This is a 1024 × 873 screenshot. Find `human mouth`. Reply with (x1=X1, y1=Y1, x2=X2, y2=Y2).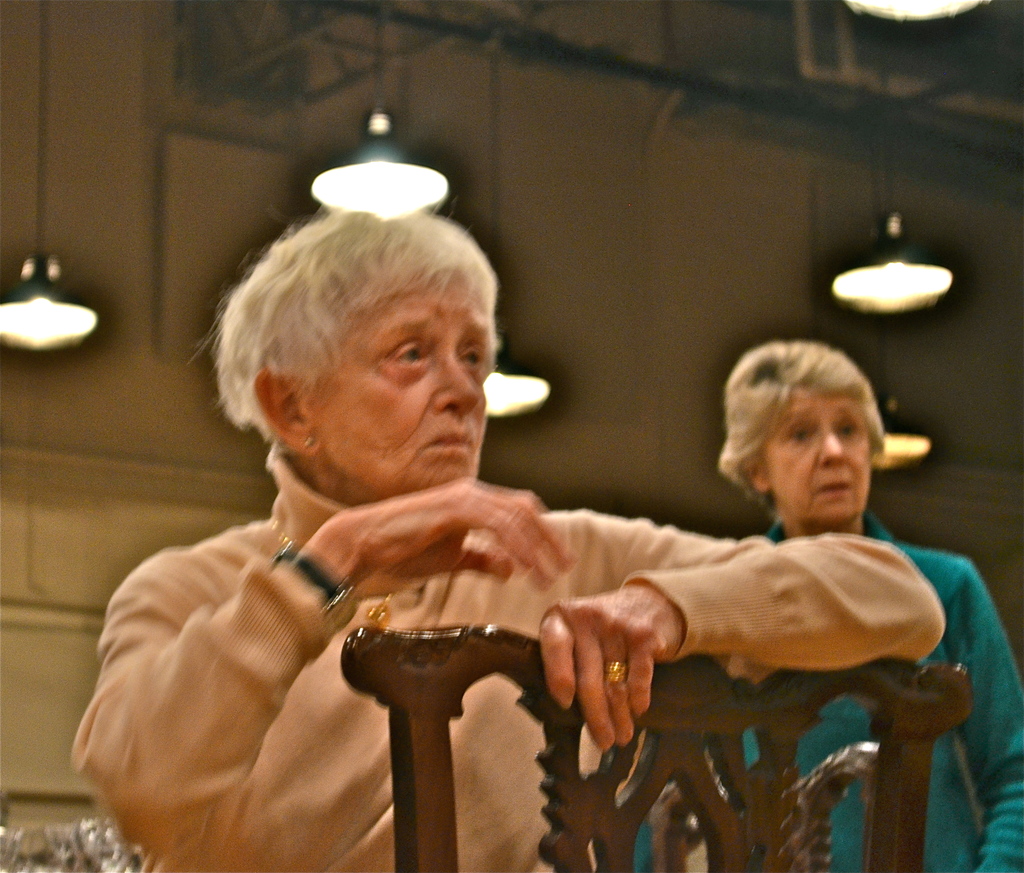
(x1=425, y1=429, x2=473, y2=450).
